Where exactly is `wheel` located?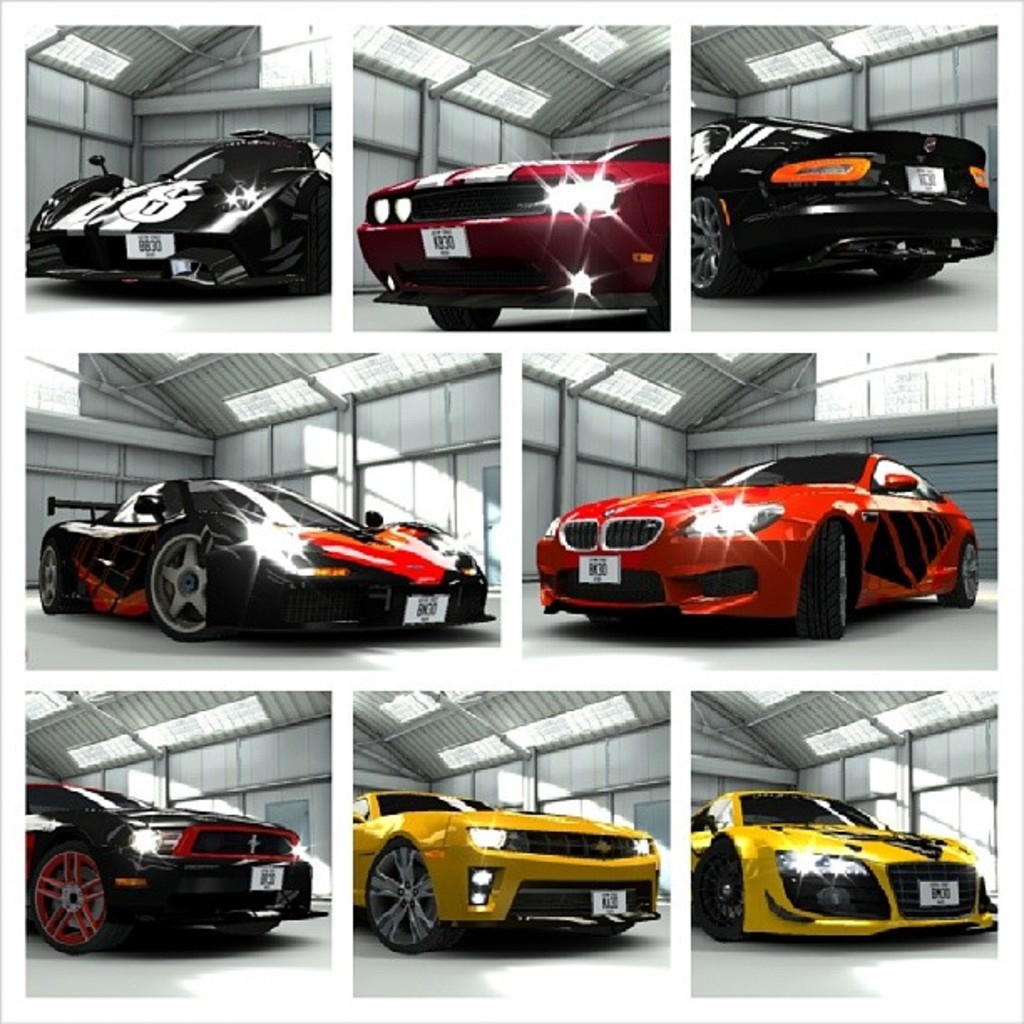
Its bounding box is 939, 540, 980, 611.
